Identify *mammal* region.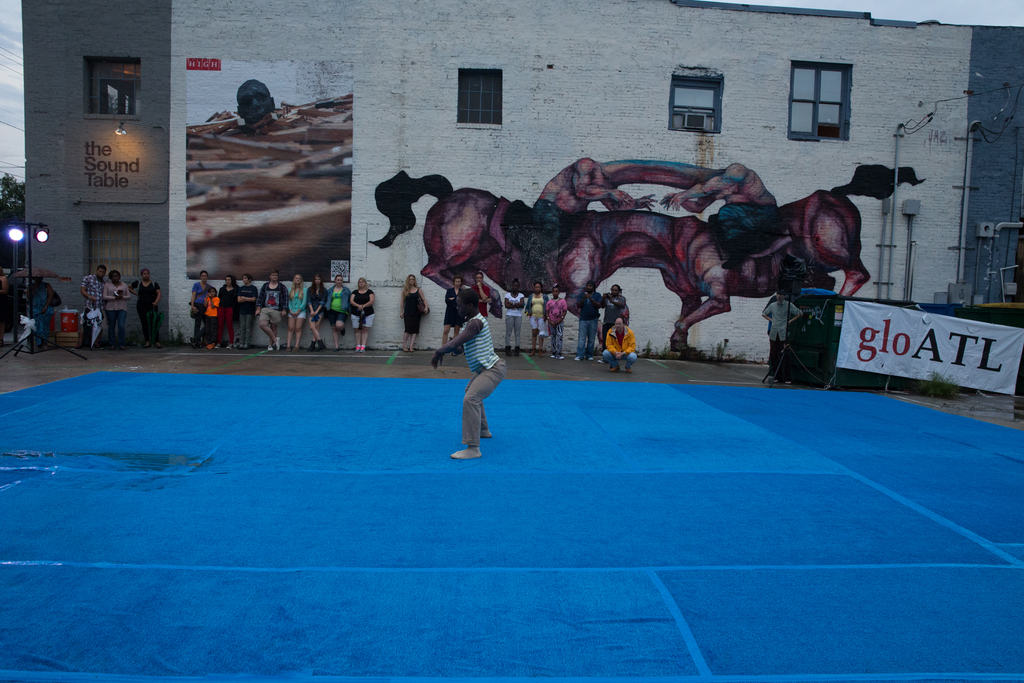
Region: {"x1": 399, "y1": 278, "x2": 425, "y2": 350}.
